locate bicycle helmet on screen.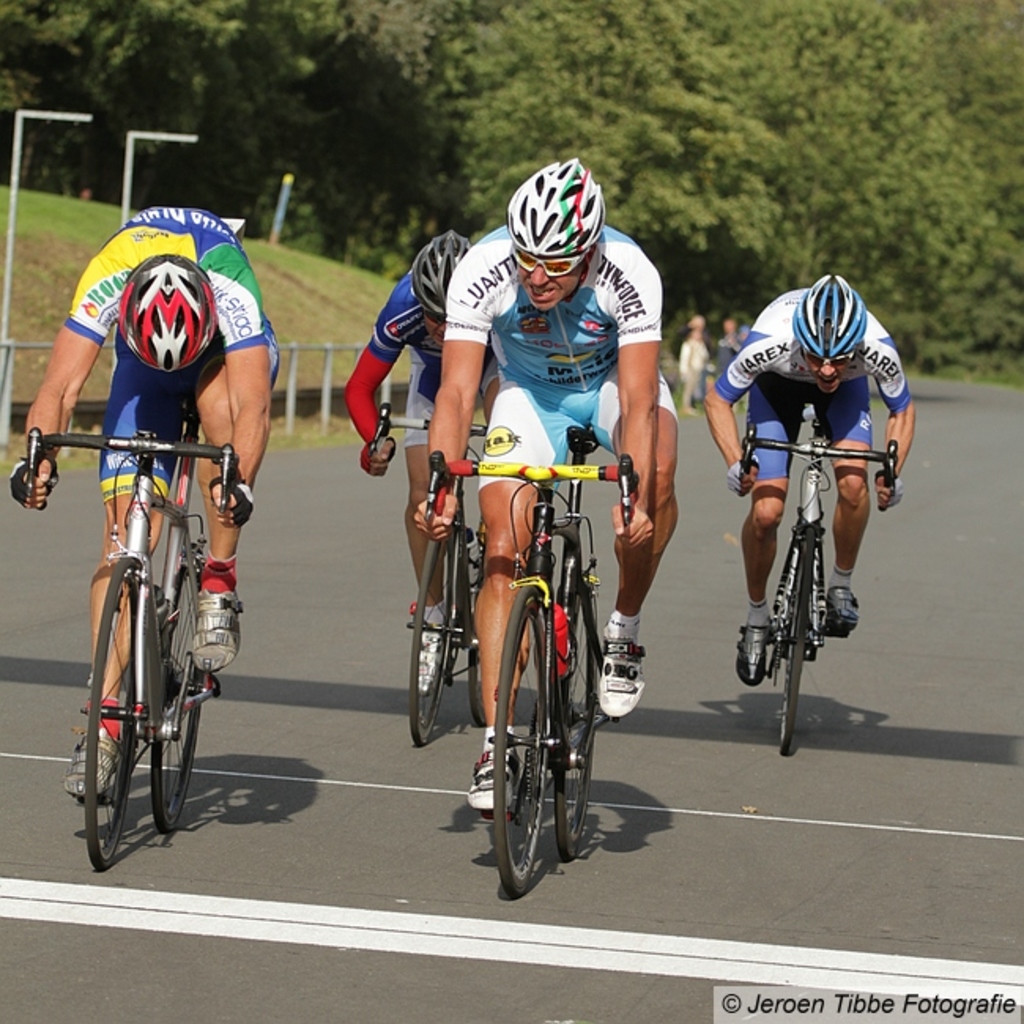
On screen at [x1=506, y1=161, x2=603, y2=258].
